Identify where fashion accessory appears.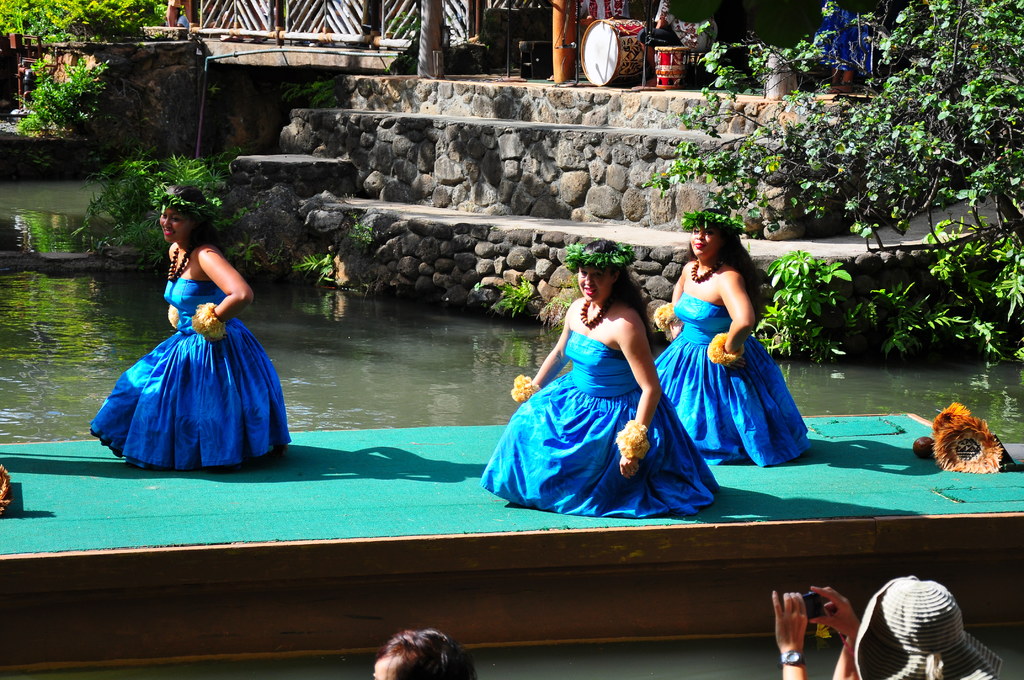
Appears at 168/304/181/329.
